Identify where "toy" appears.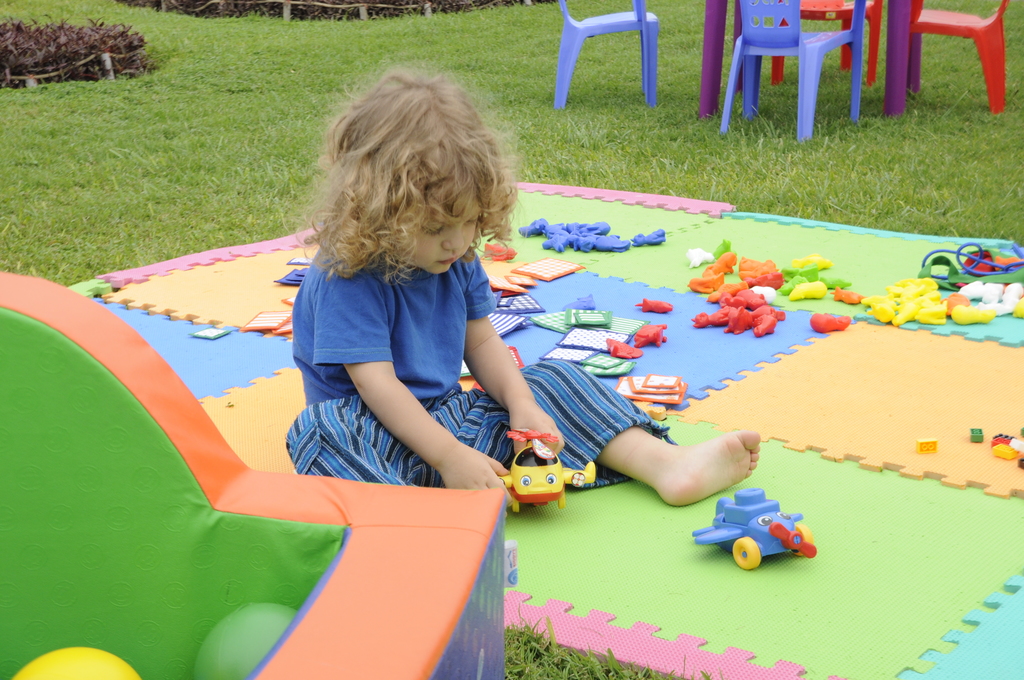
Appears at Rect(791, 251, 830, 270).
